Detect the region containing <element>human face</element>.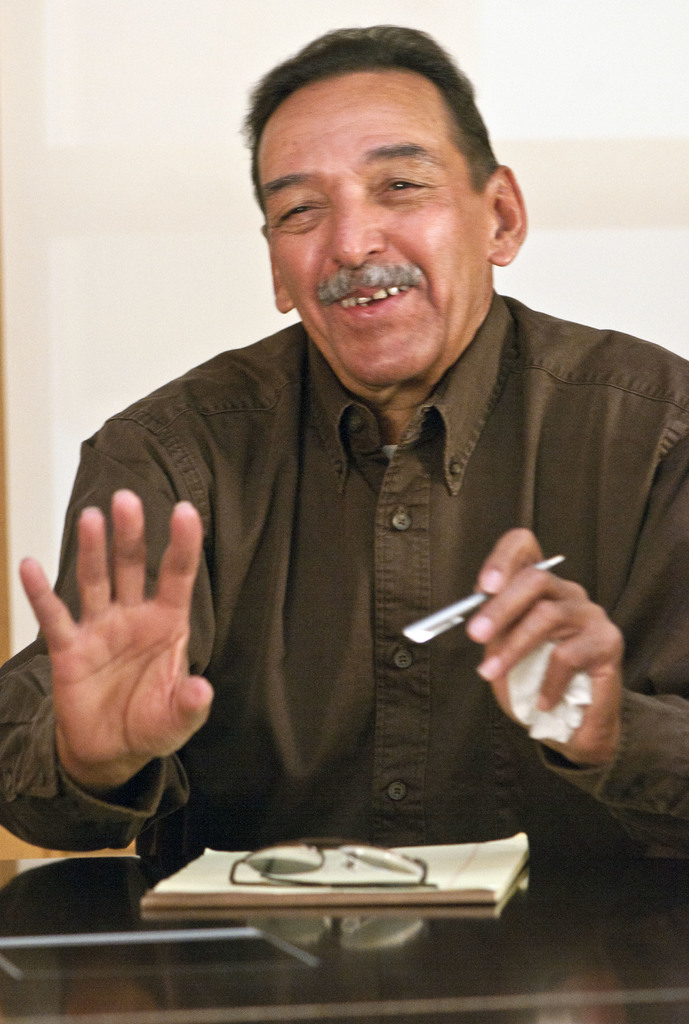
crop(257, 66, 483, 388).
